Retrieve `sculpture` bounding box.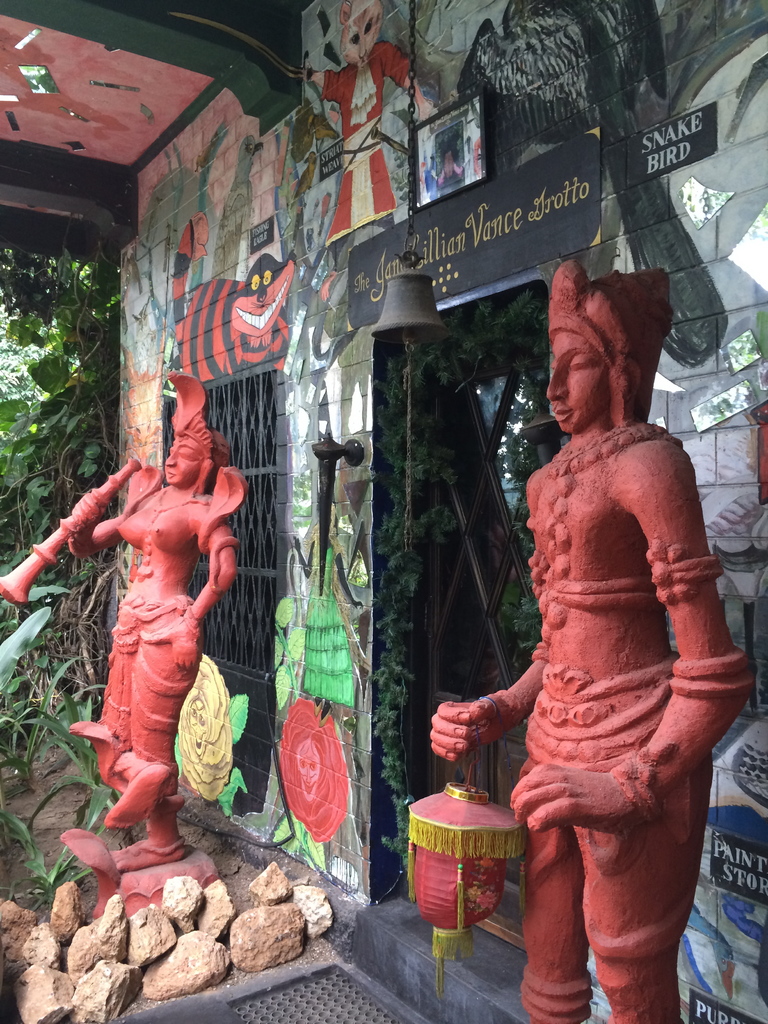
Bounding box: pyautogui.locateOnScreen(58, 375, 247, 891).
